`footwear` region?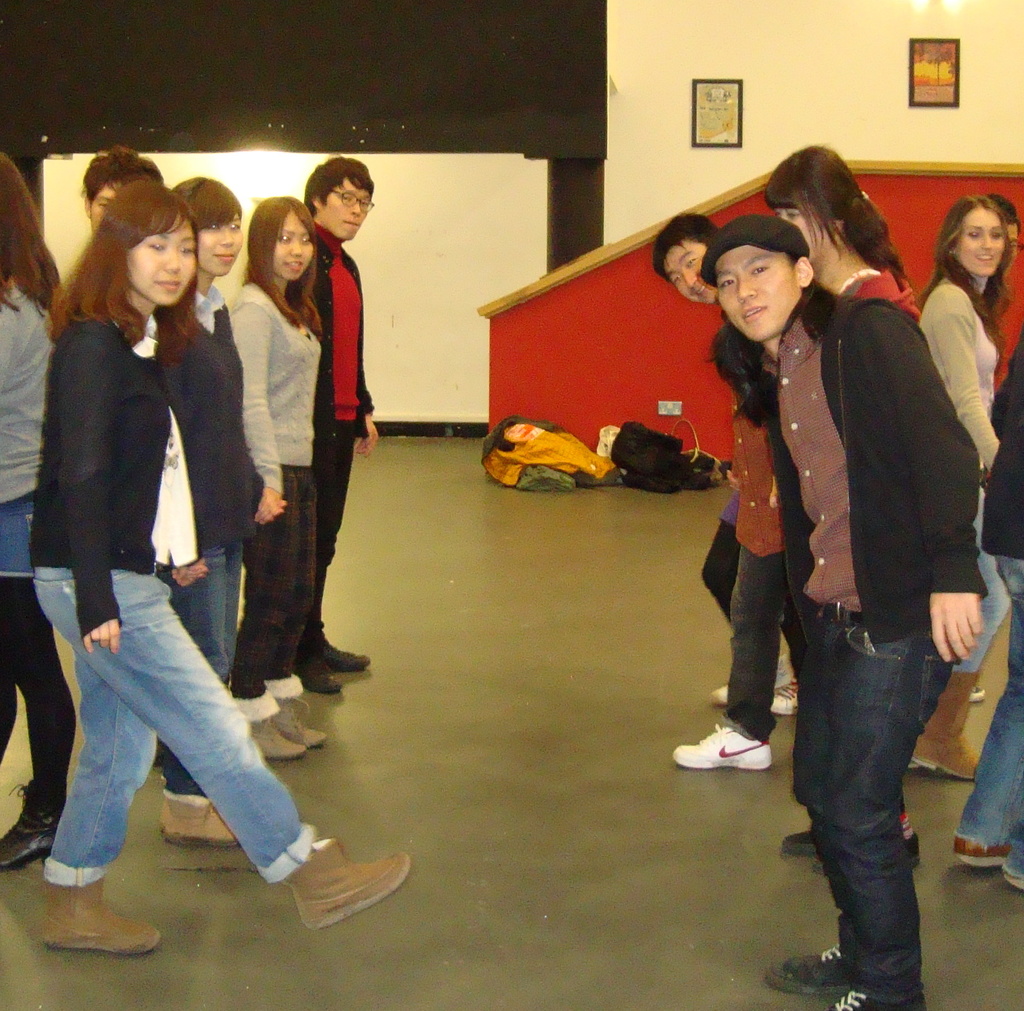
locate(50, 872, 159, 953)
